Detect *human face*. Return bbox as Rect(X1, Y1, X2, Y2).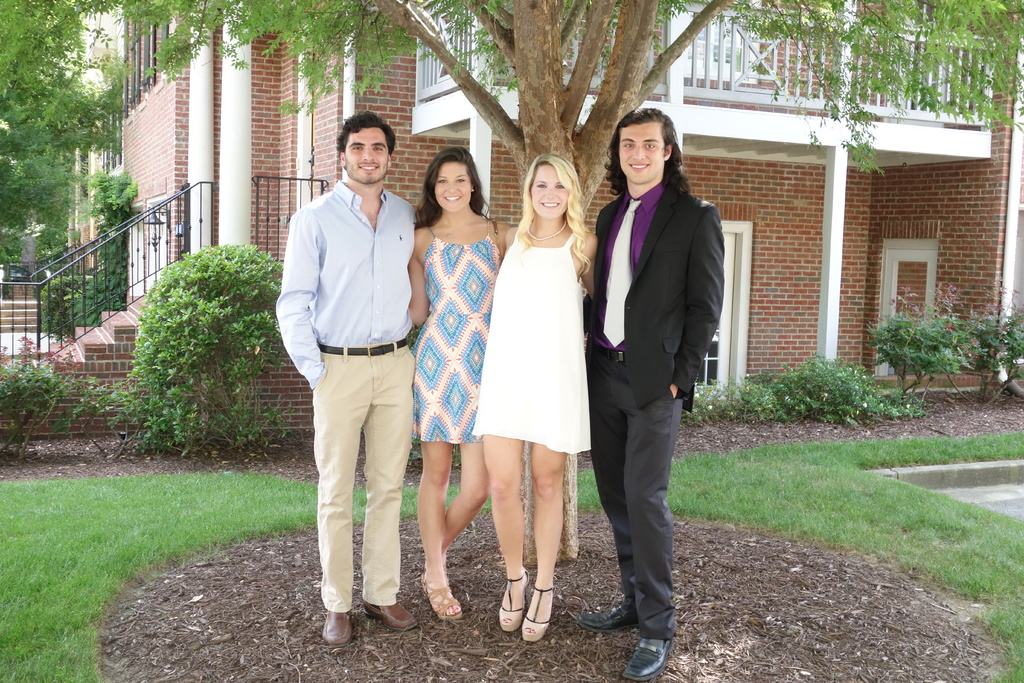
Rect(620, 119, 664, 182).
